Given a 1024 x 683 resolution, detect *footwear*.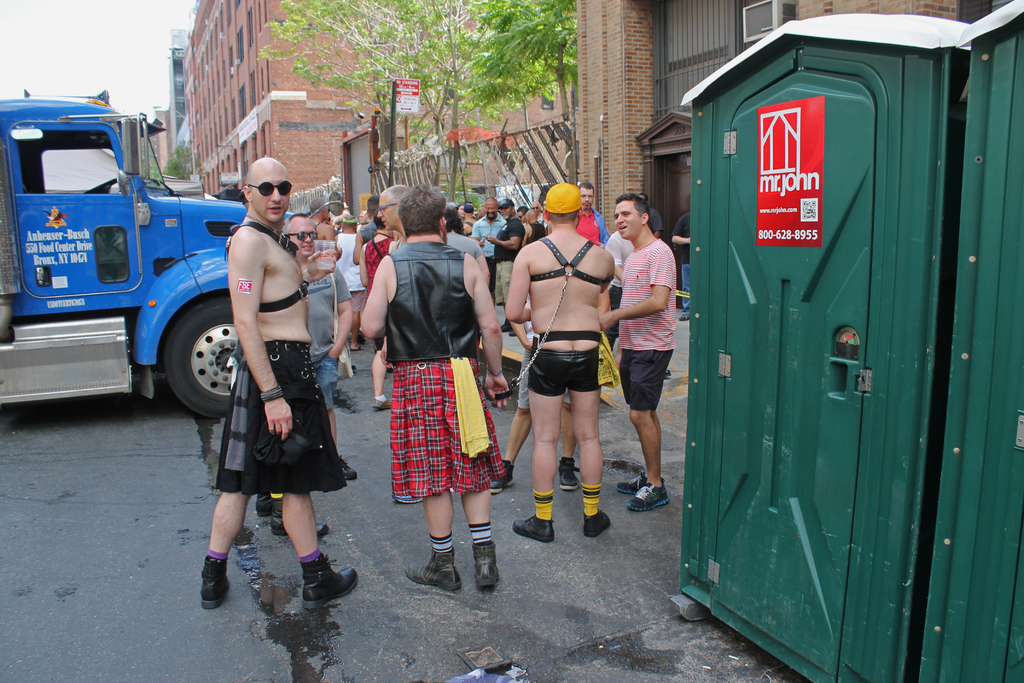
detection(491, 460, 515, 493).
